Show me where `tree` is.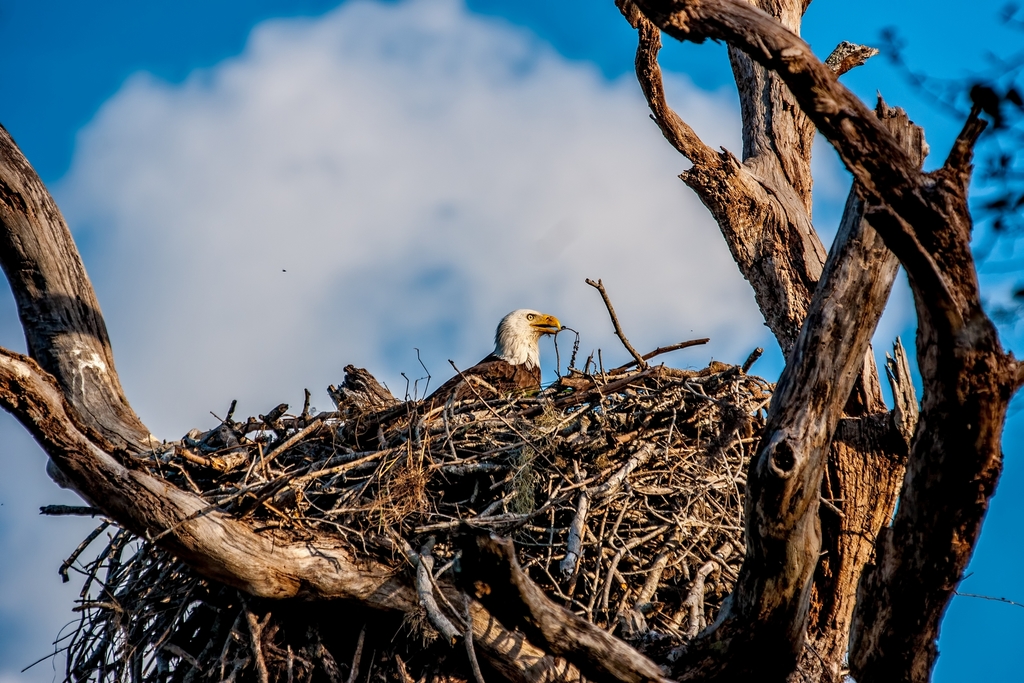
`tree` is at 0,0,1022,682.
